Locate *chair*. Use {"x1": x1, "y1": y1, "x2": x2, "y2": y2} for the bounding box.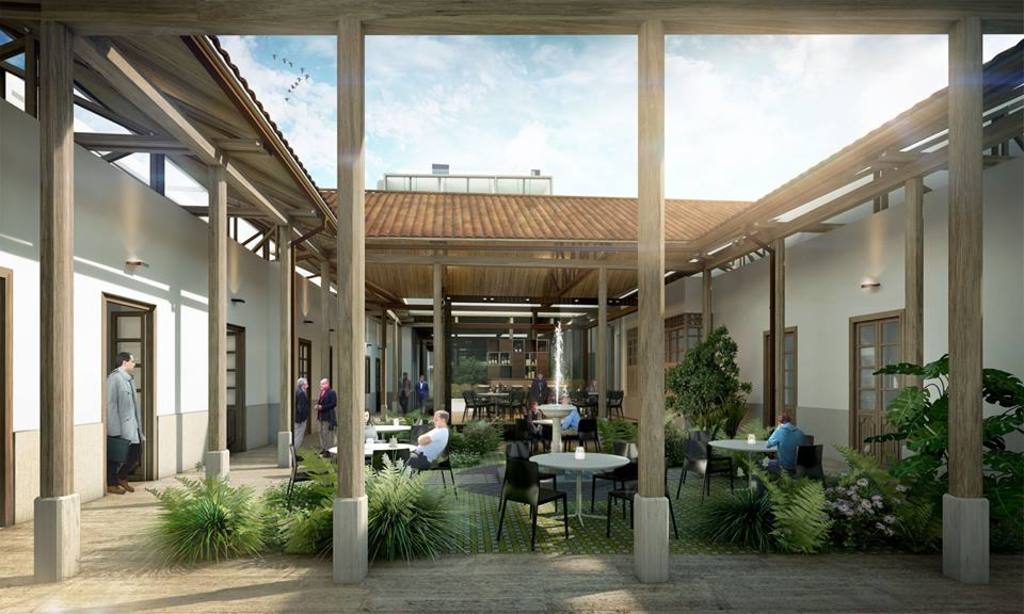
{"x1": 365, "y1": 449, "x2": 412, "y2": 472}.
